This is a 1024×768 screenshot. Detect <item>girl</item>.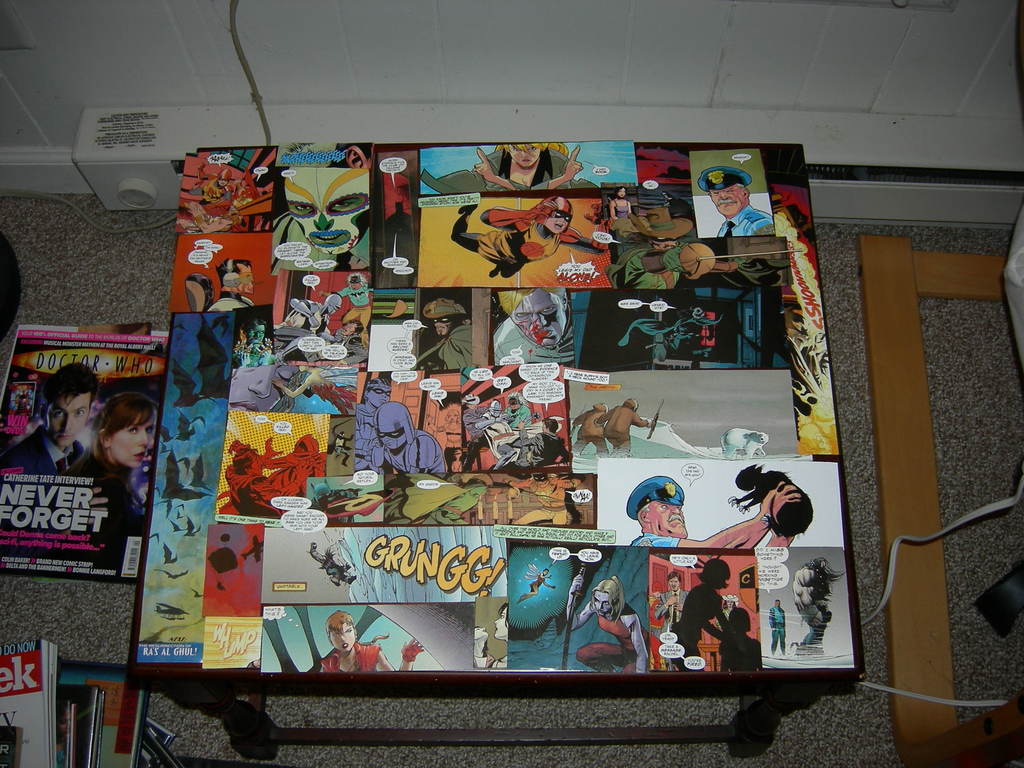
BBox(67, 393, 153, 568).
